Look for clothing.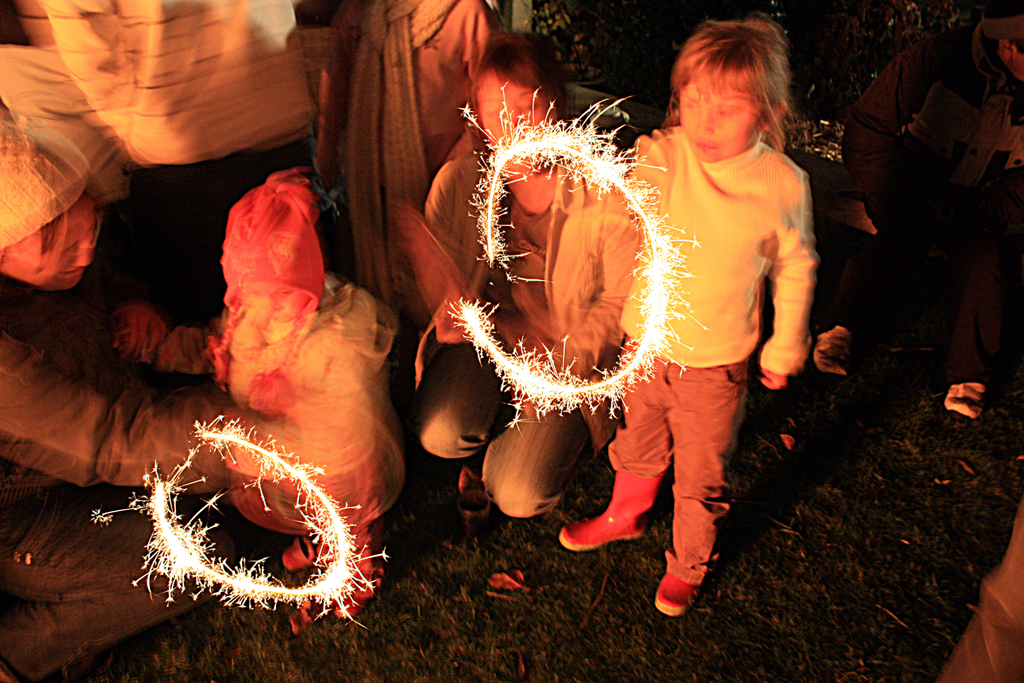
Found: (x1=943, y1=501, x2=1023, y2=682).
